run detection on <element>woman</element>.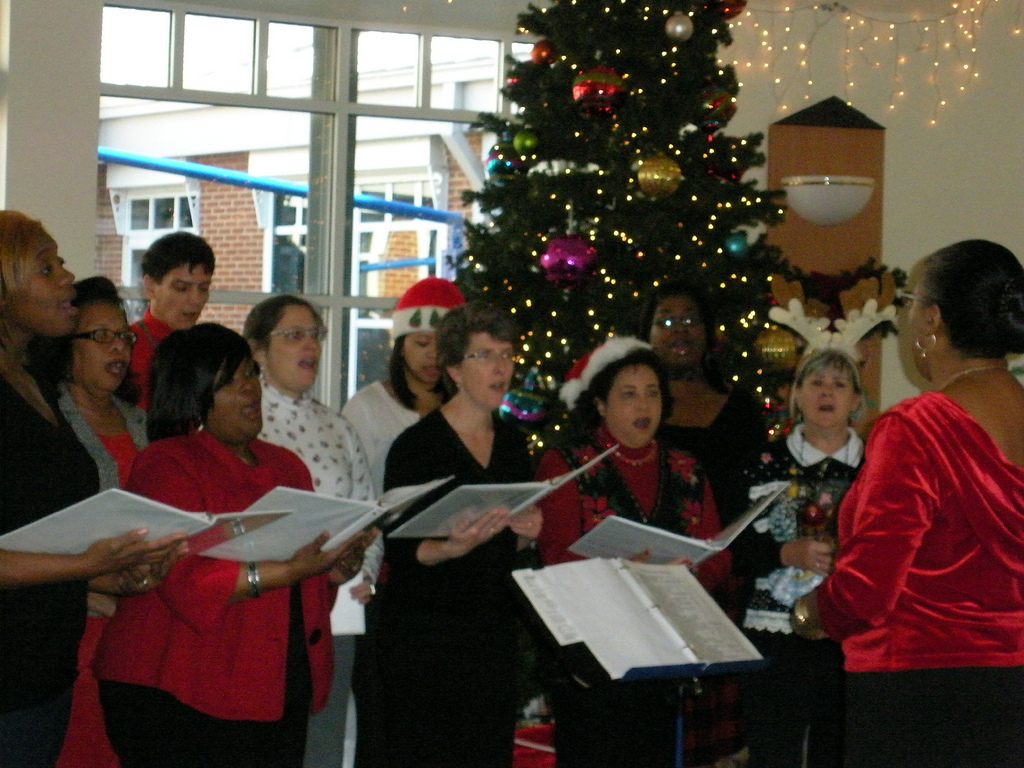
Result: locate(730, 340, 870, 767).
